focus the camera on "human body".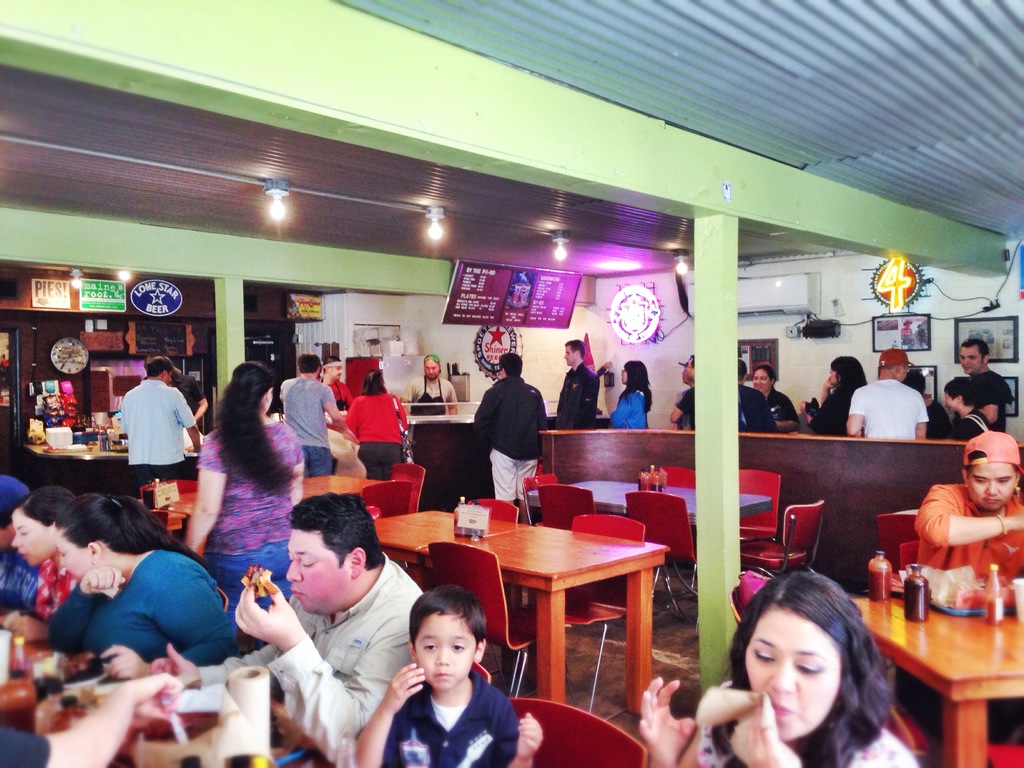
Focus region: x1=947, y1=378, x2=991, y2=436.
